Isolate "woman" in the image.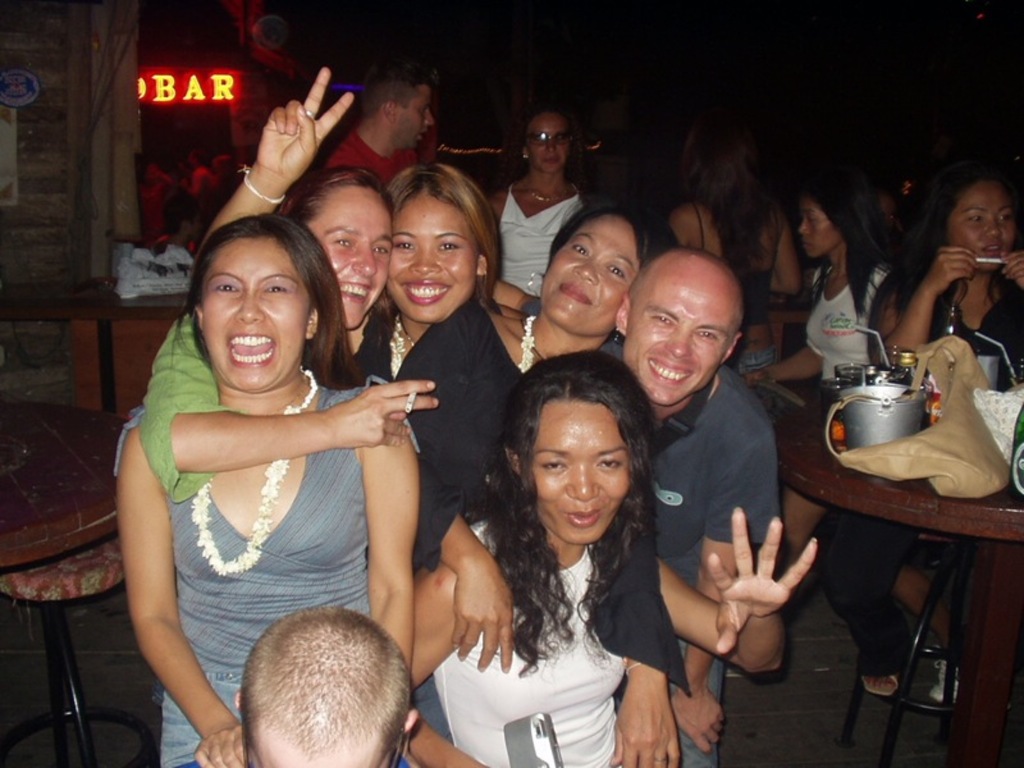
Isolated region: (x1=113, y1=178, x2=412, y2=764).
